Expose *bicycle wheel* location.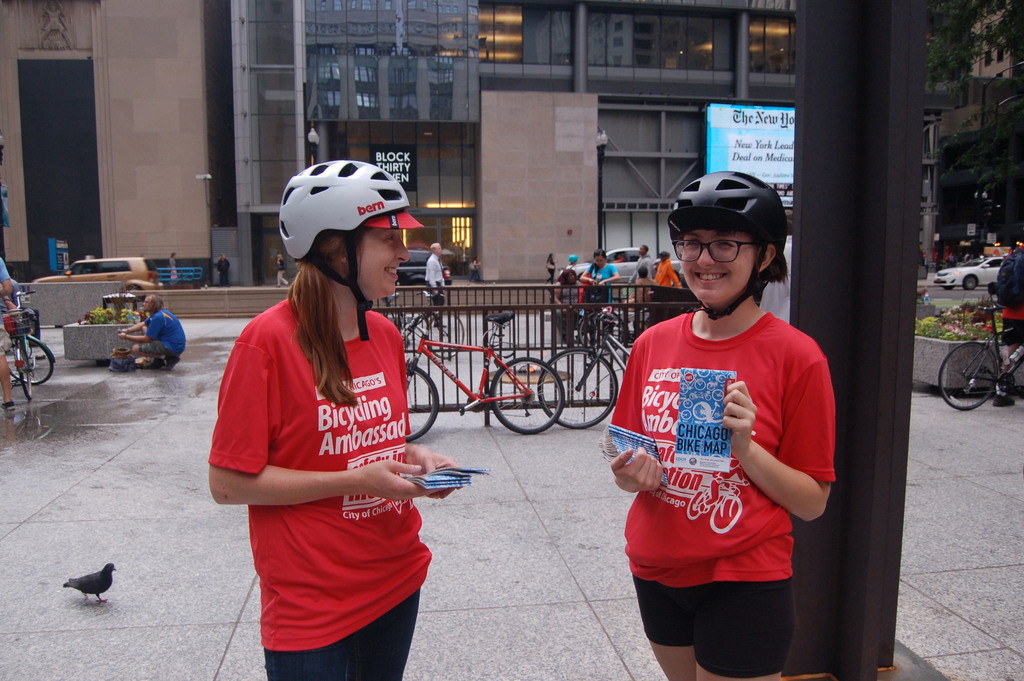
Exposed at <box>18,343,33,402</box>.
